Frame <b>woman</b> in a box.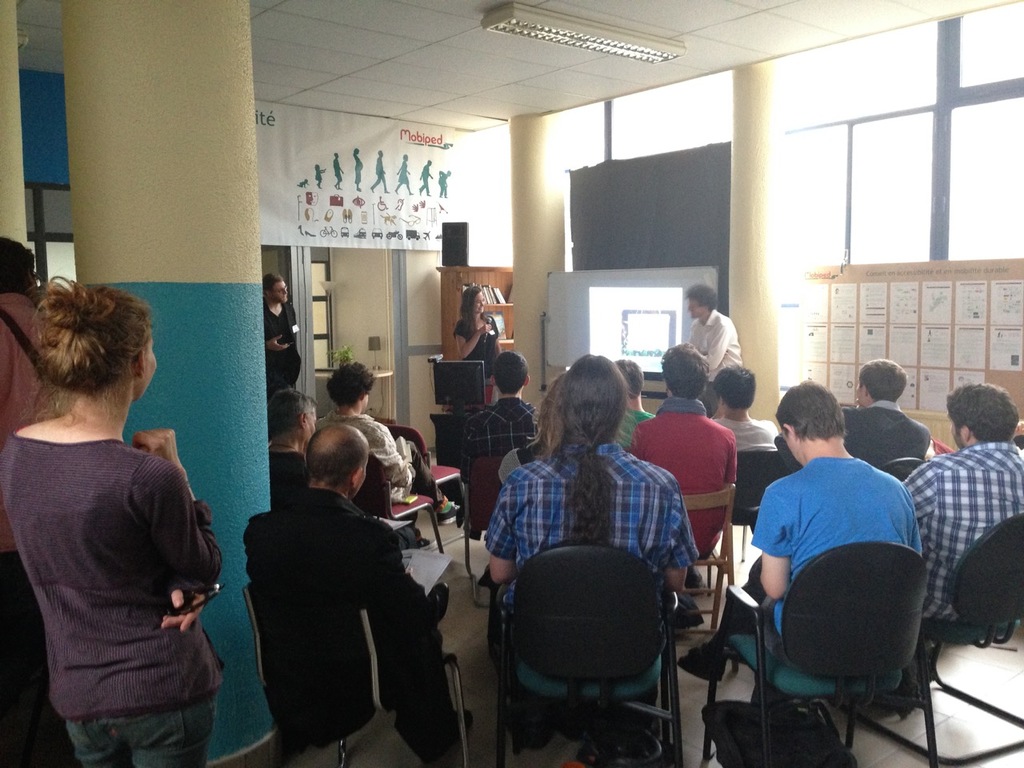
[left=454, top=279, right=504, bottom=404].
